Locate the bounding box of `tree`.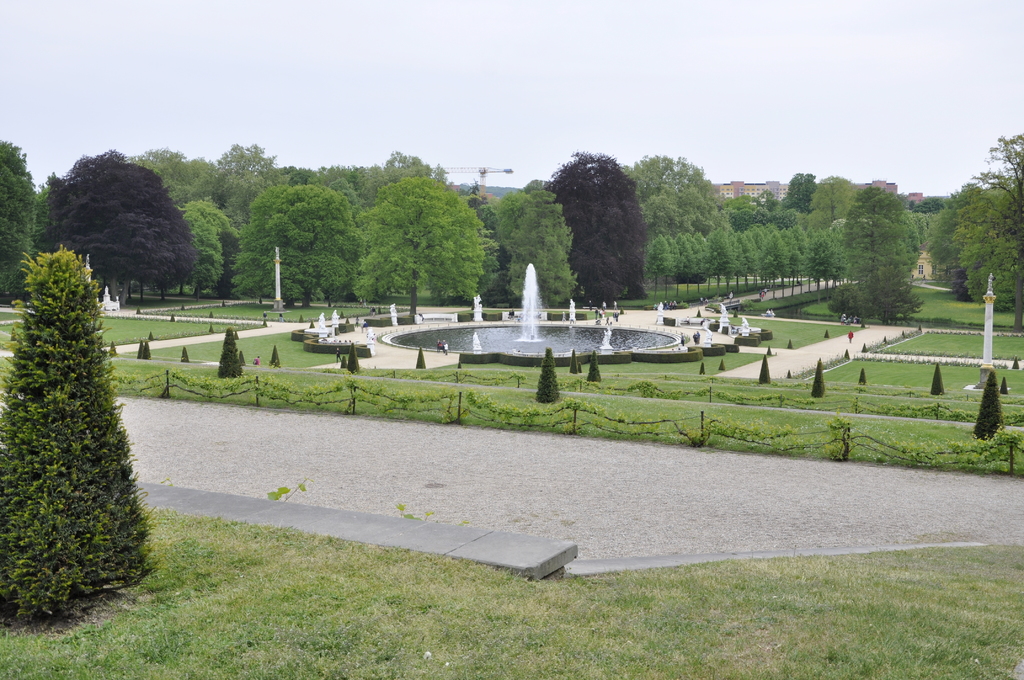
Bounding box: [x1=0, y1=134, x2=47, y2=309].
